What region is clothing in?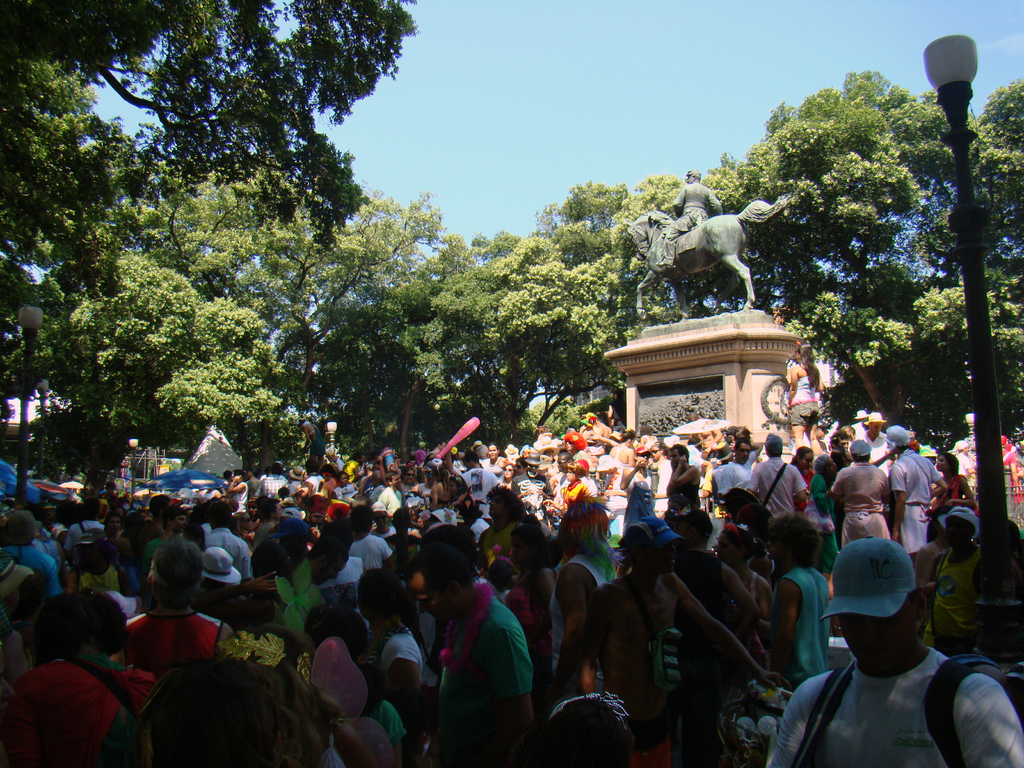
bbox=[790, 376, 822, 426].
